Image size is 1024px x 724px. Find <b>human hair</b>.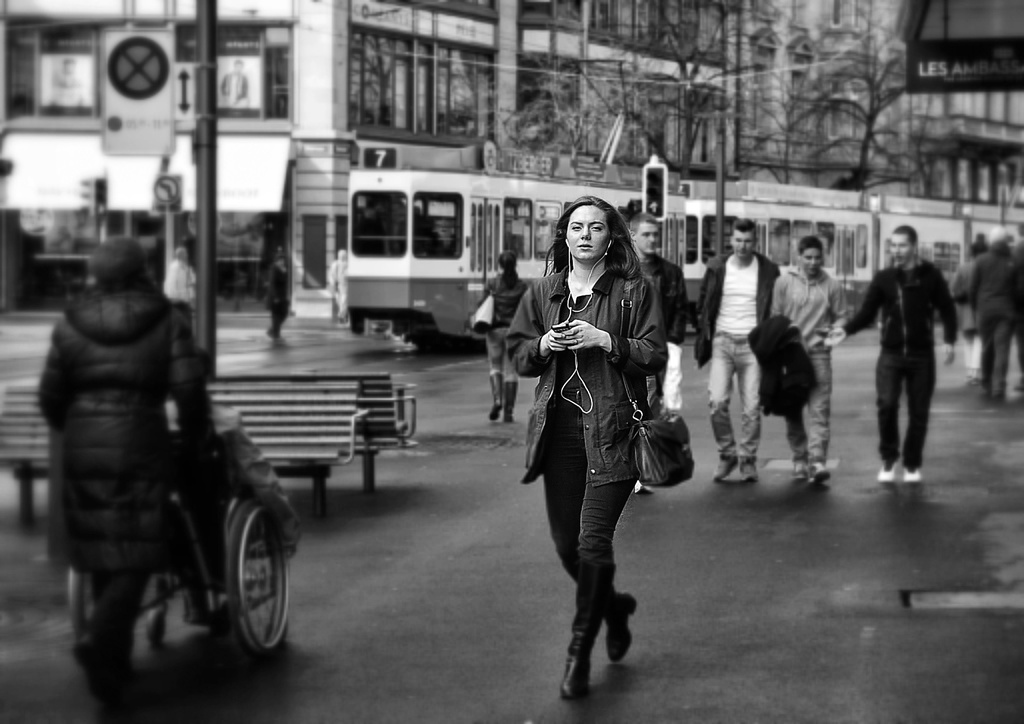
locate(552, 198, 634, 294).
